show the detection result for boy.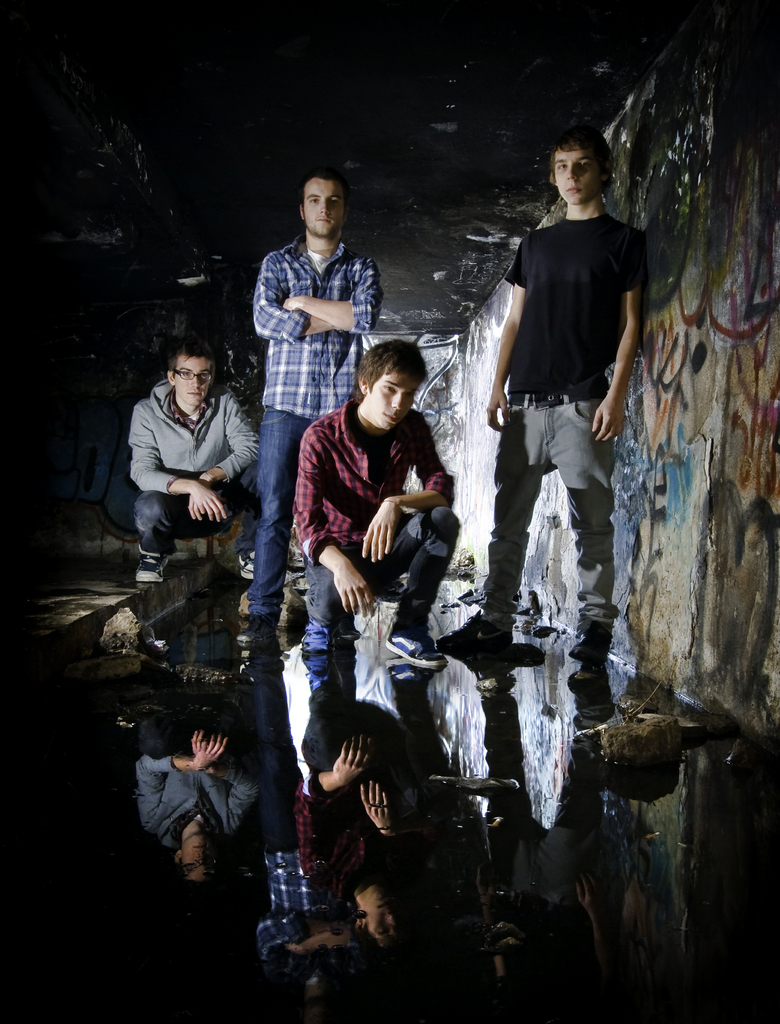
[244,161,387,643].
